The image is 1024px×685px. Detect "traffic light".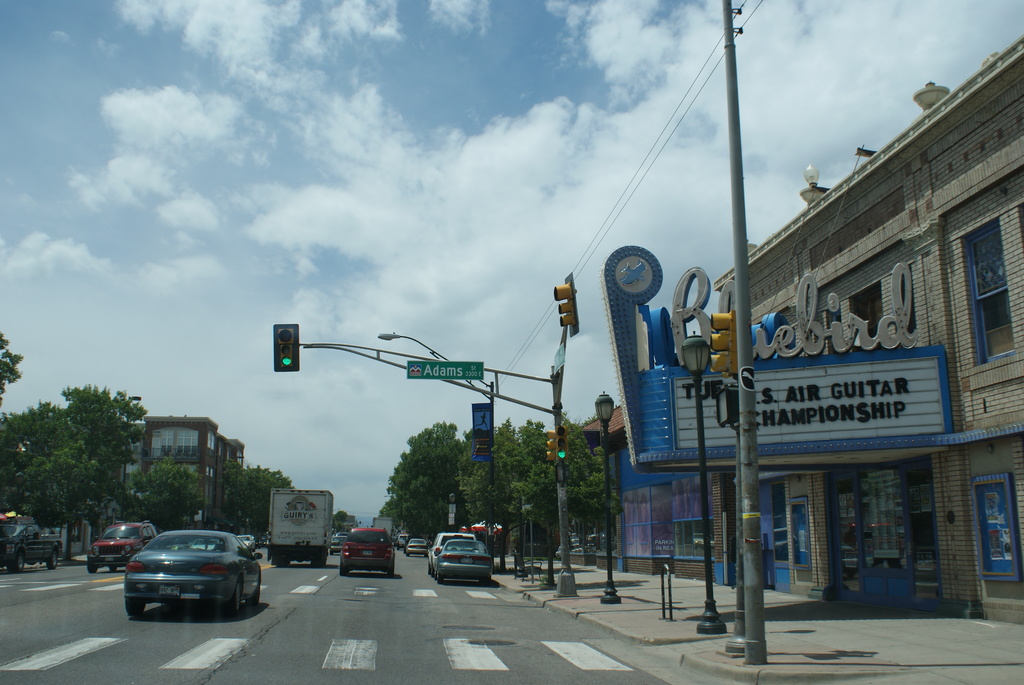
Detection: 716/387/740/427.
